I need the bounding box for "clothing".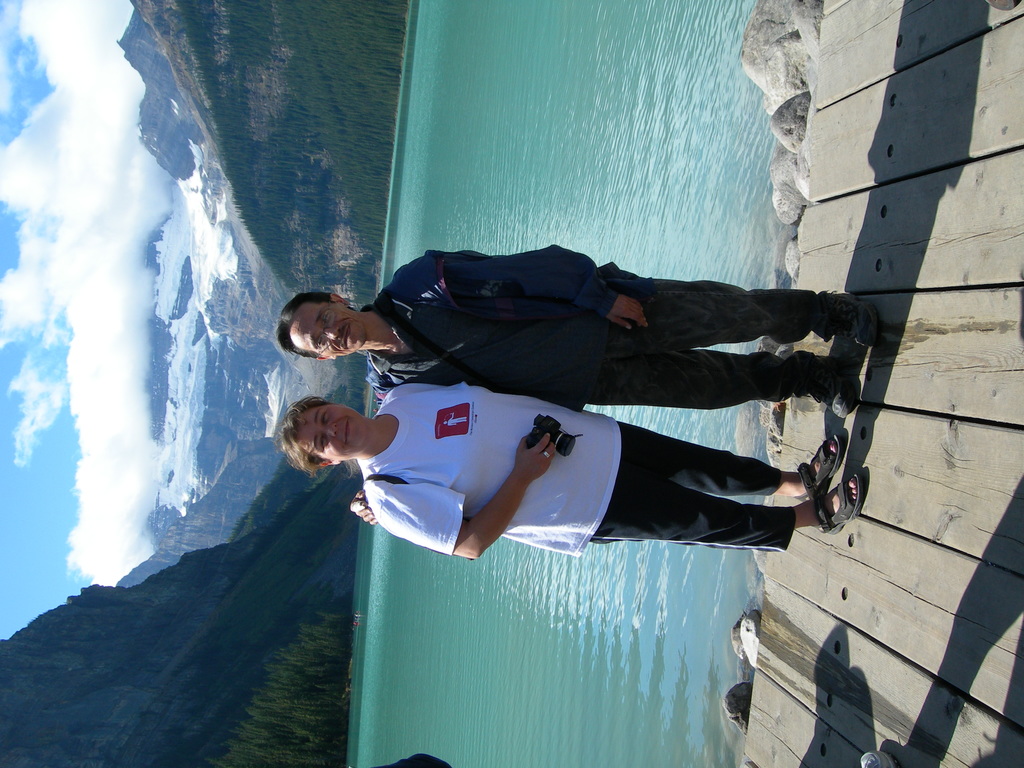
Here it is: 324:324:827:555.
